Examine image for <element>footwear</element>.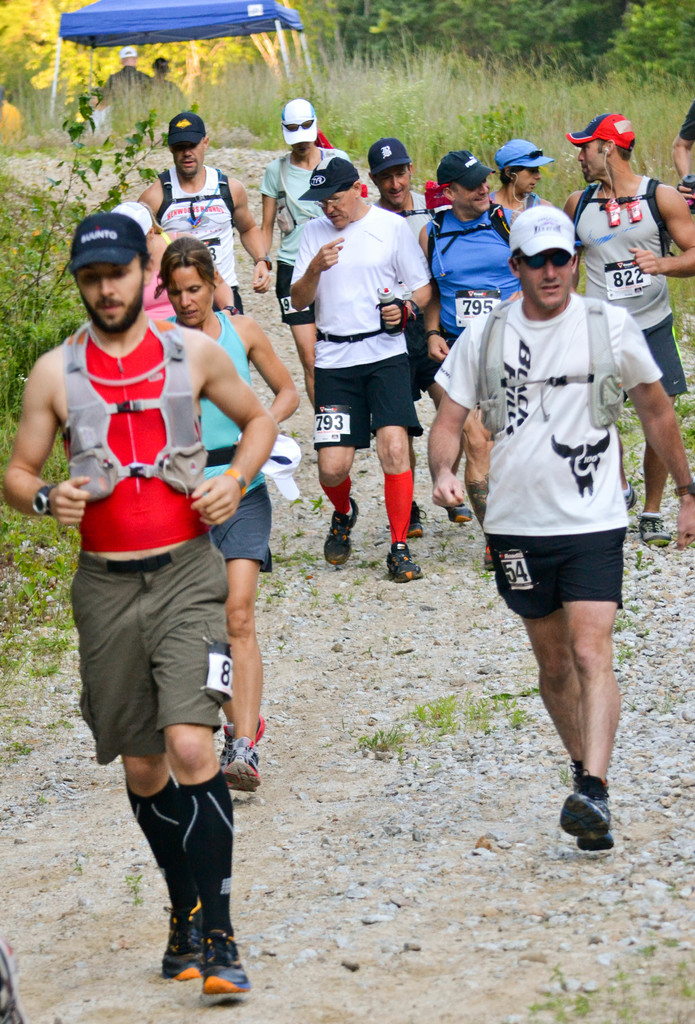
Examination result: BBox(409, 499, 421, 532).
